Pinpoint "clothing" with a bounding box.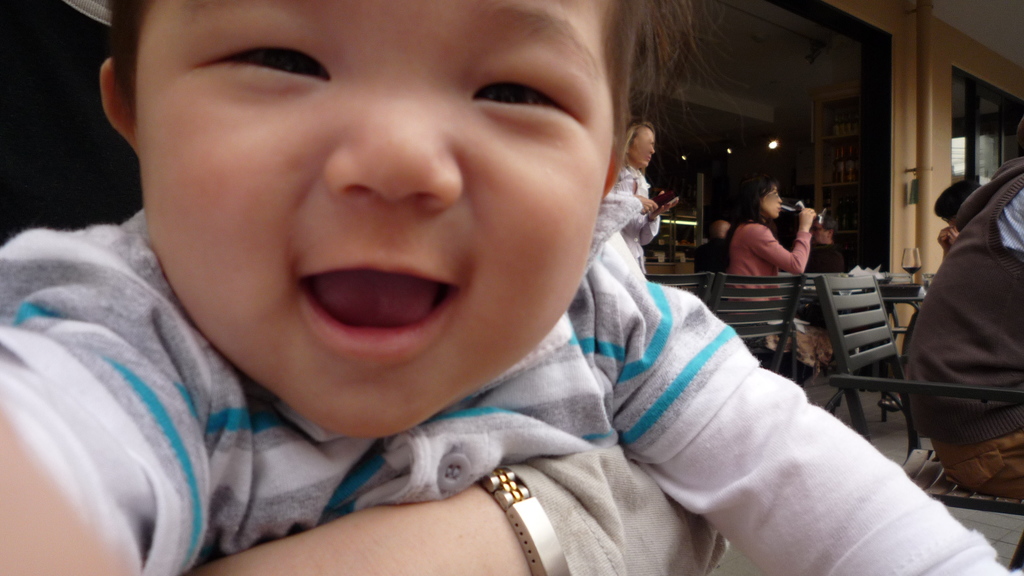
pyautogui.locateOnScreen(728, 196, 819, 285).
